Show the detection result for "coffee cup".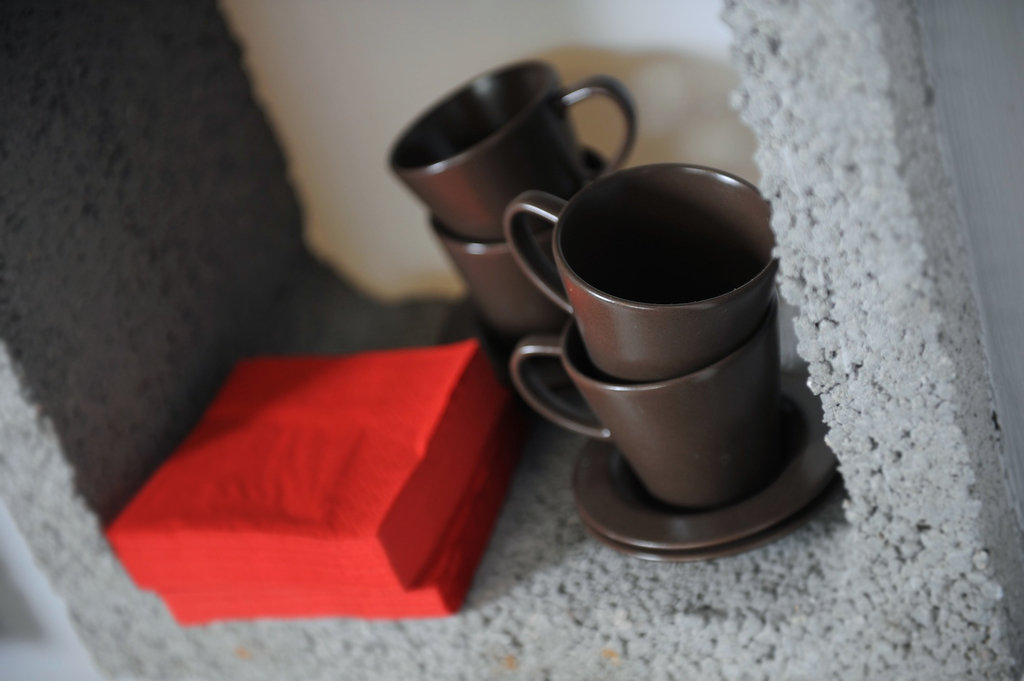
427,143,616,355.
